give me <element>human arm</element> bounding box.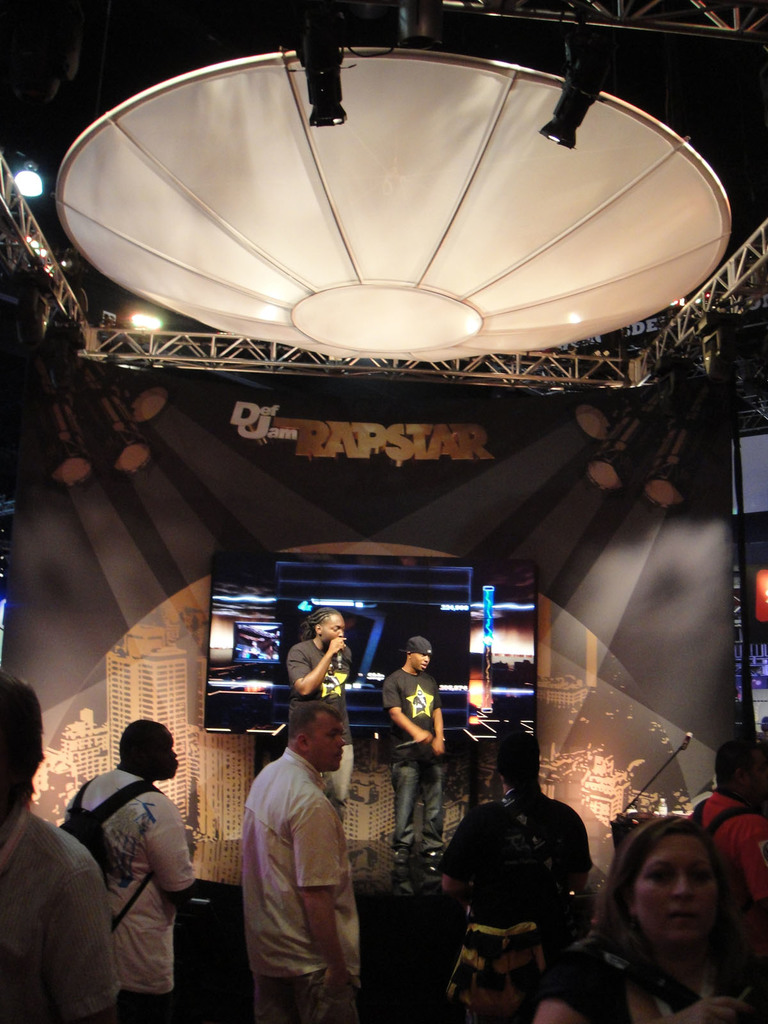
bbox(272, 640, 355, 705).
